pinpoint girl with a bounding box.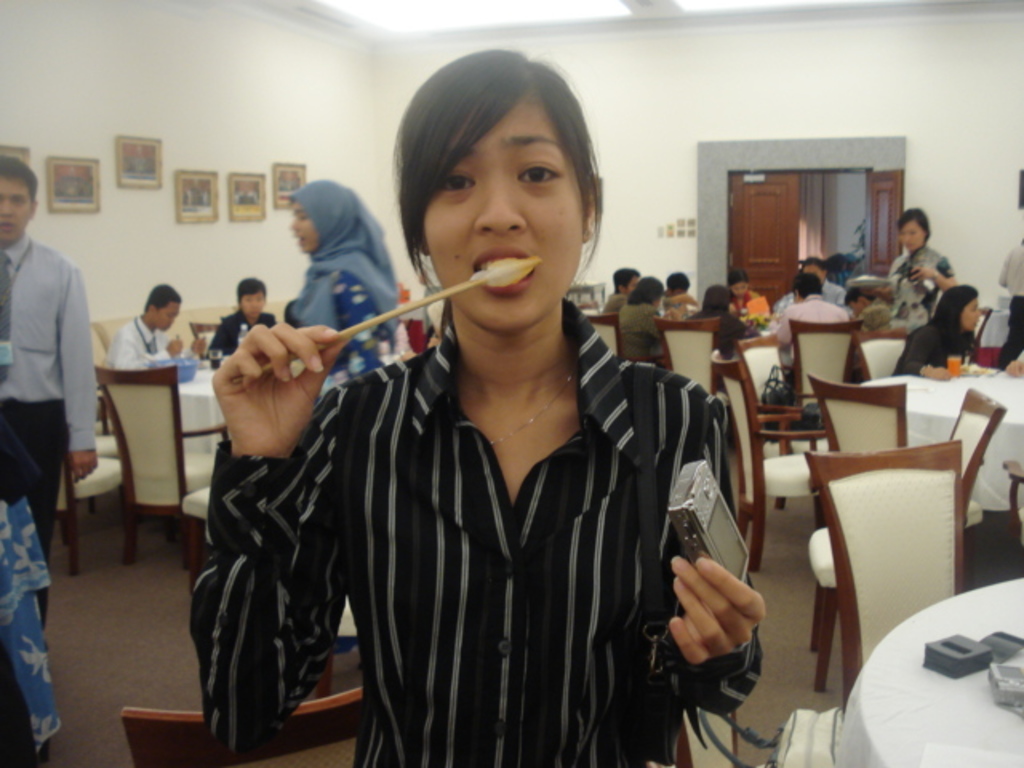
x1=882, y1=206, x2=954, y2=338.
